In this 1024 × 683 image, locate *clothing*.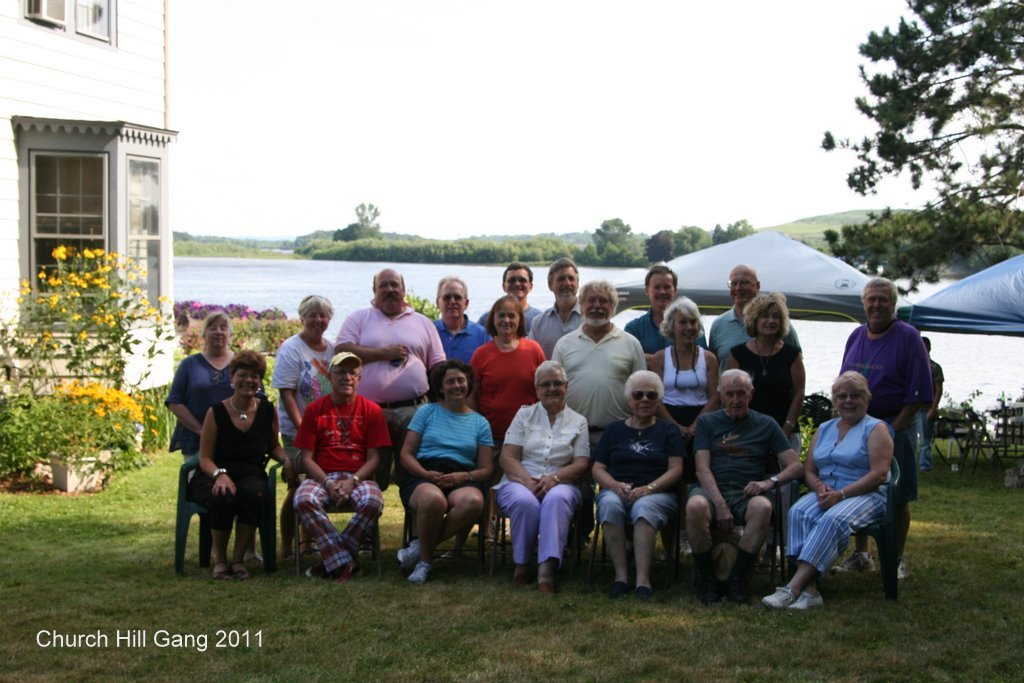
Bounding box: 841/312/929/442.
